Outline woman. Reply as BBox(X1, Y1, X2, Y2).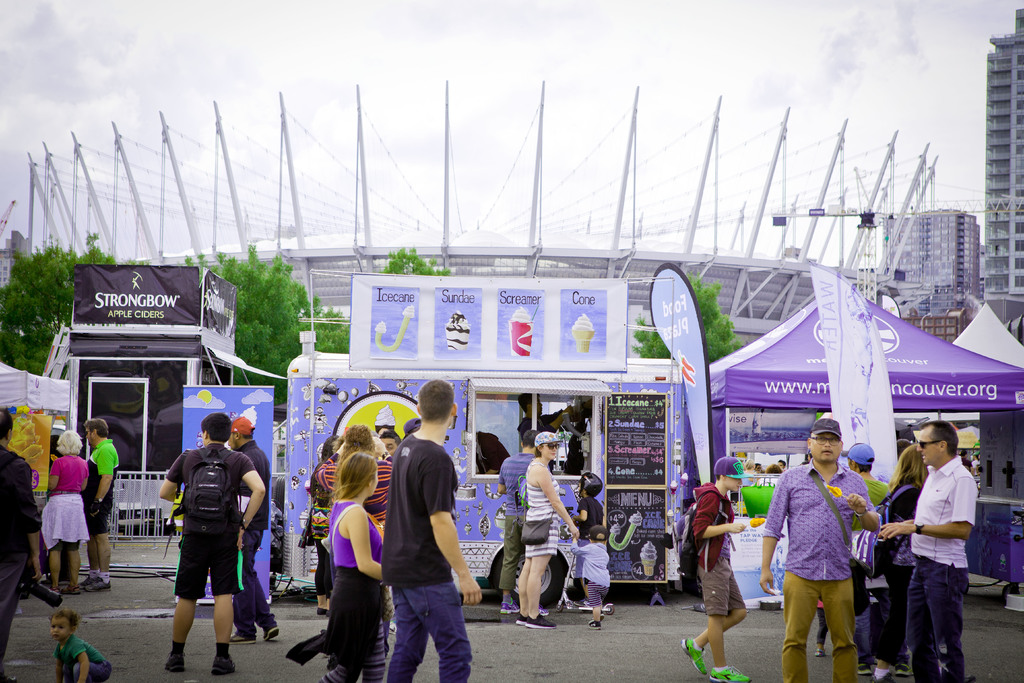
BBox(311, 438, 334, 616).
